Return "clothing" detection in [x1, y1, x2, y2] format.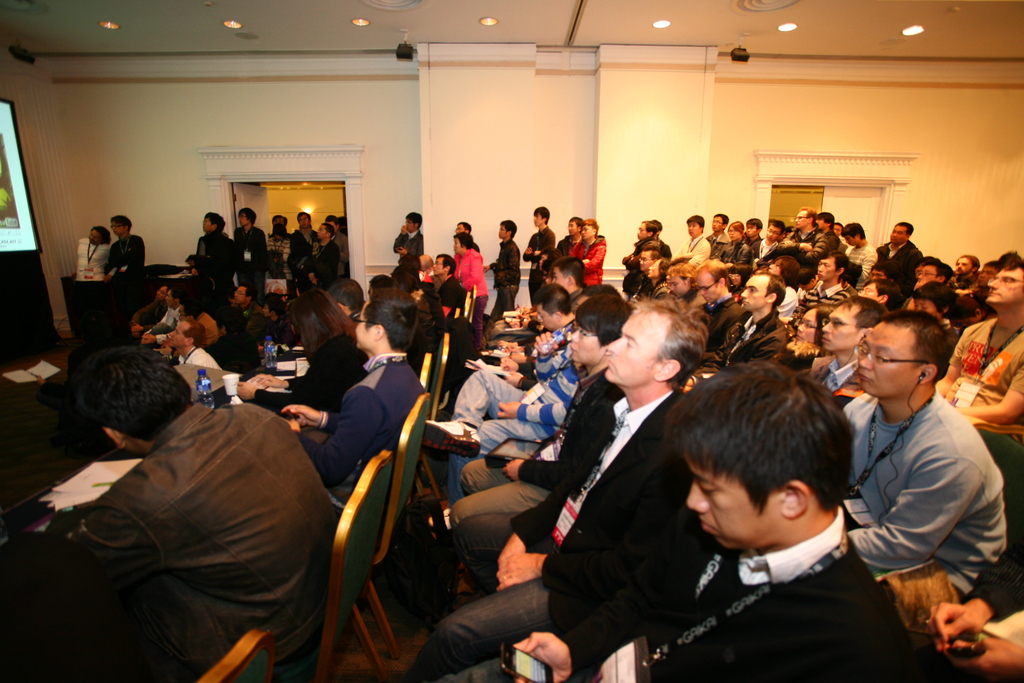
[426, 273, 473, 317].
